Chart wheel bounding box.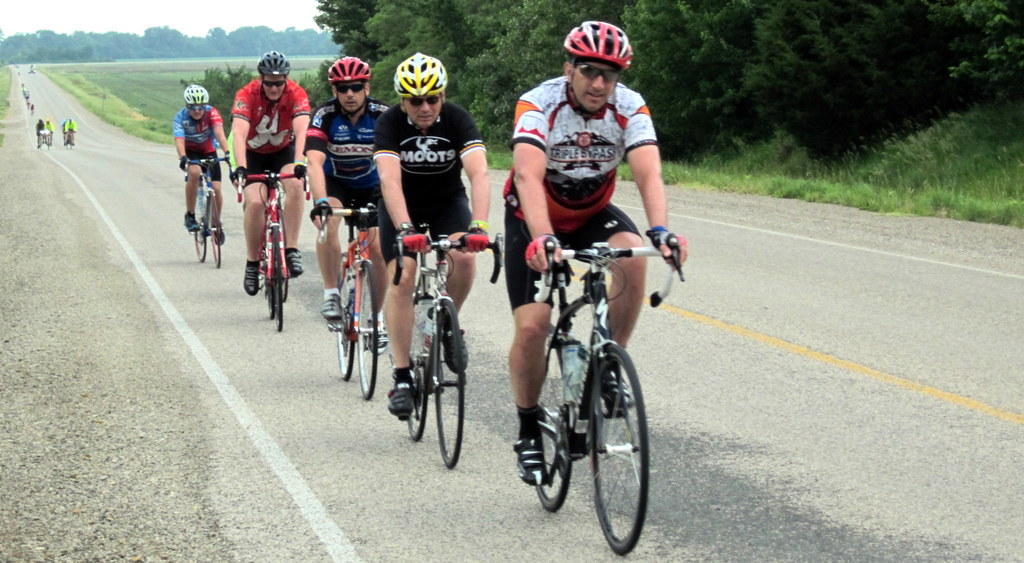
Charted: BBox(434, 299, 460, 469).
